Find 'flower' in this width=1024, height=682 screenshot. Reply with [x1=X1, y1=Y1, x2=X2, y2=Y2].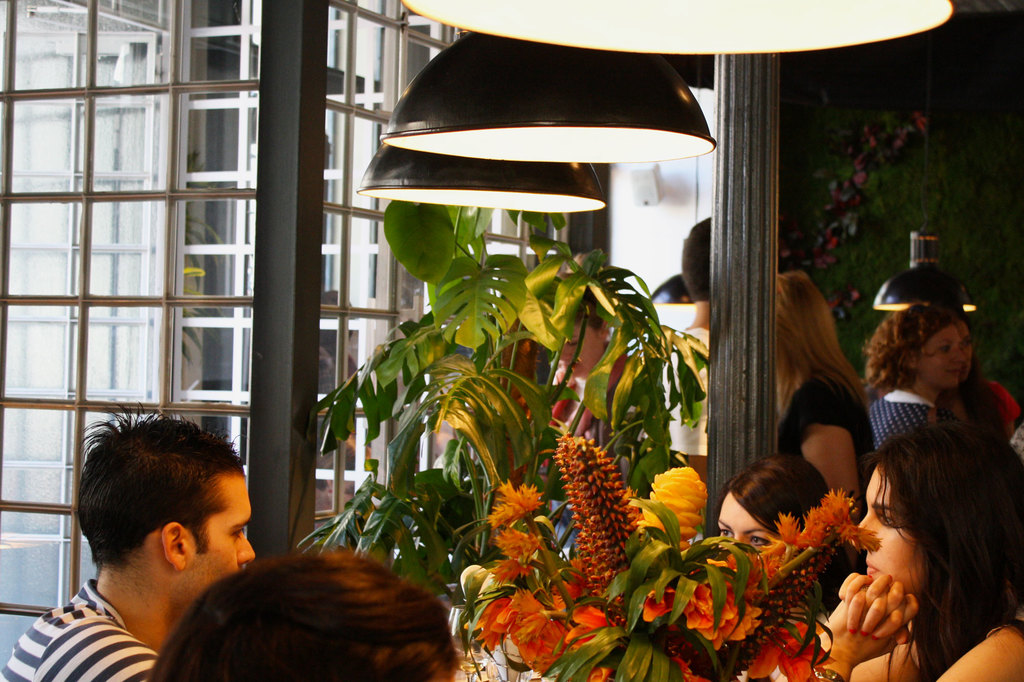
[x1=641, y1=587, x2=676, y2=623].
